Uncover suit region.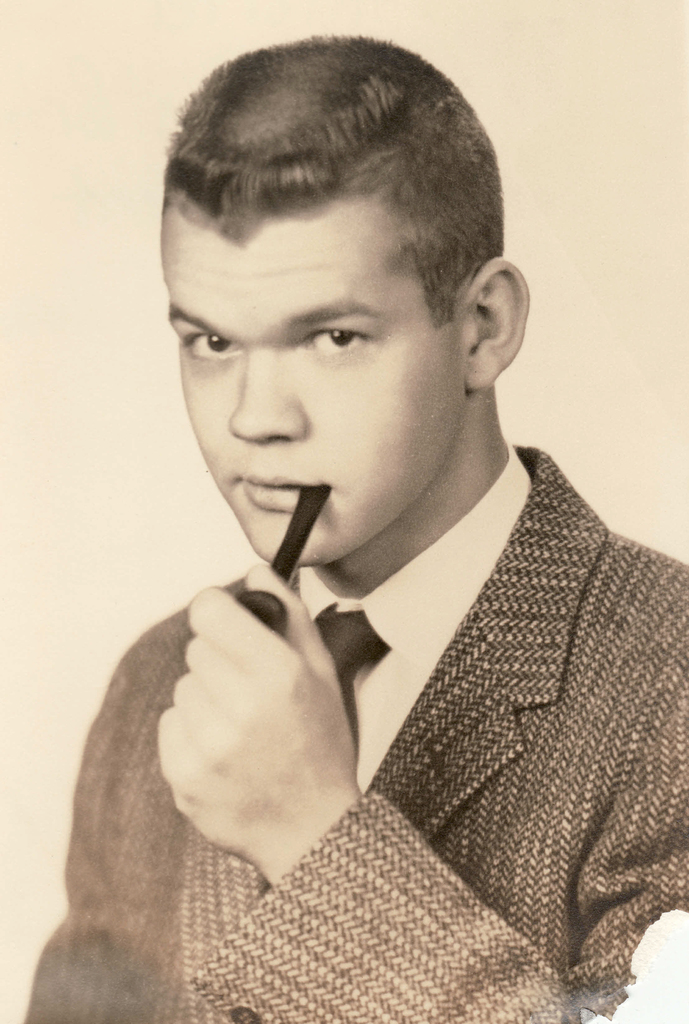
Uncovered: {"x1": 24, "y1": 442, "x2": 688, "y2": 1023}.
